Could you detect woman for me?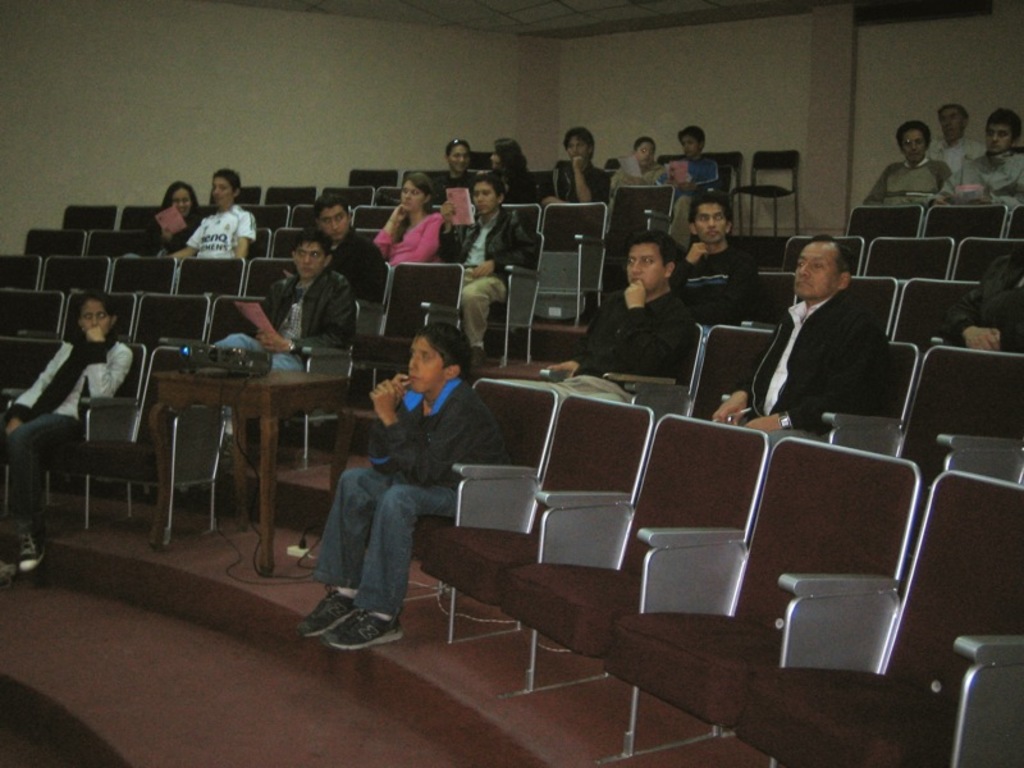
Detection result: x1=370 y1=170 x2=440 y2=269.
